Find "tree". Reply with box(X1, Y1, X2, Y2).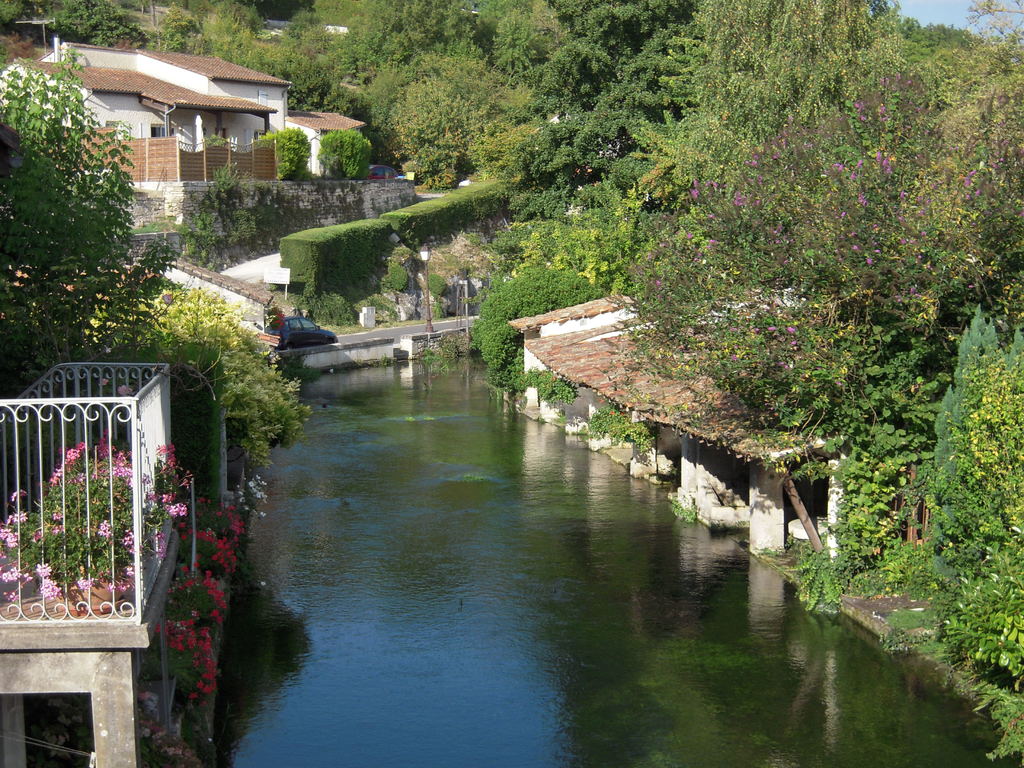
box(935, 292, 1023, 685).
